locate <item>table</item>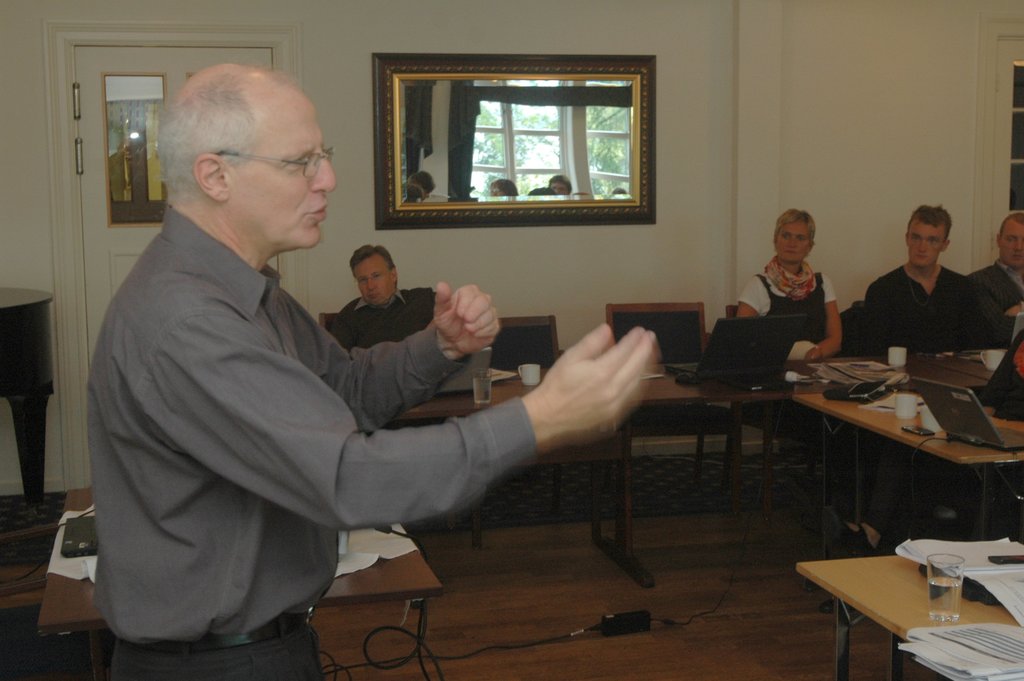
bbox(39, 490, 440, 627)
